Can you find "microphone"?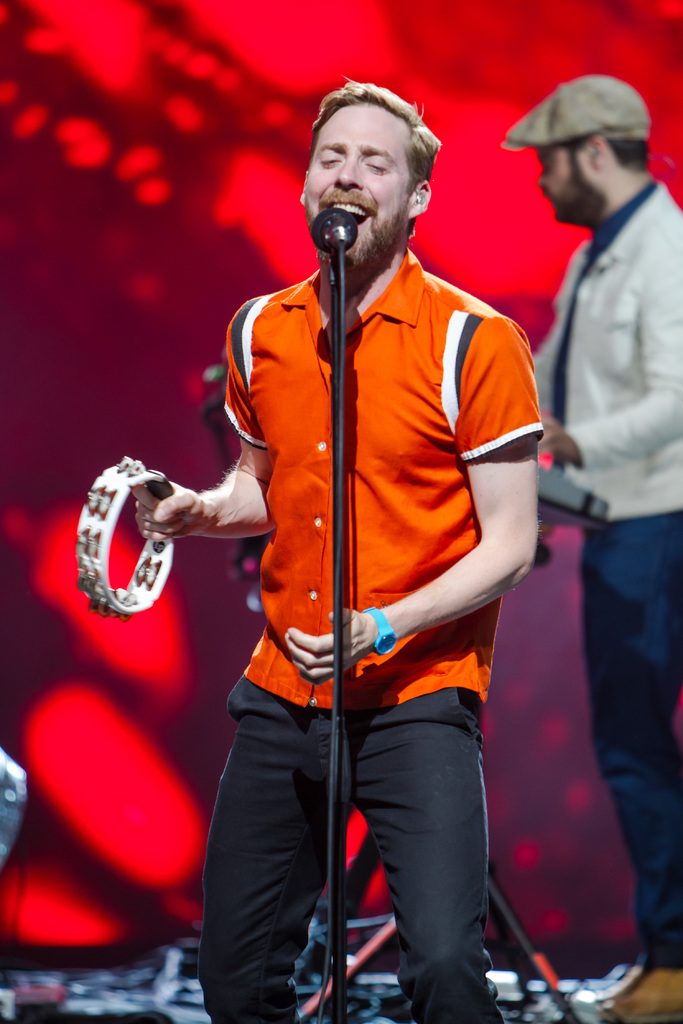
Yes, bounding box: [307, 205, 358, 255].
